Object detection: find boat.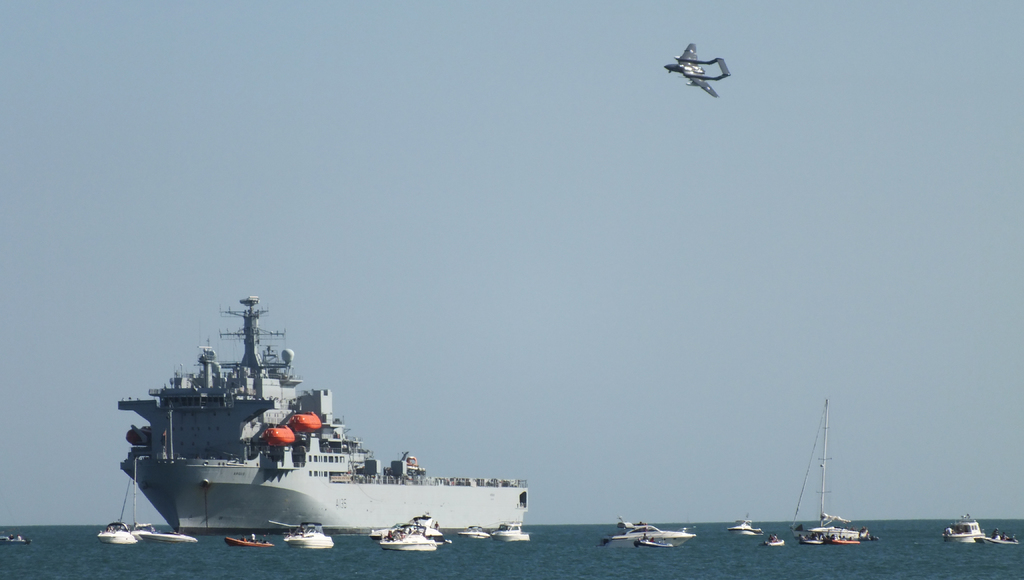
select_region(758, 532, 788, 551).
